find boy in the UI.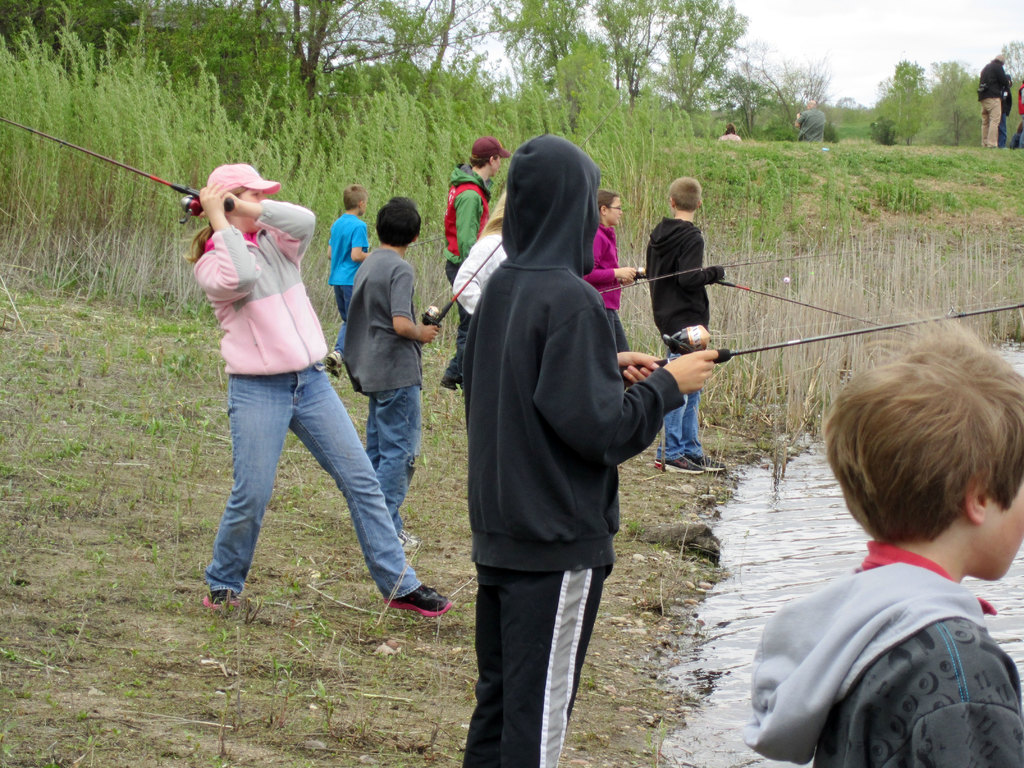
UI element at bbox(583, 193, 637, 351).
